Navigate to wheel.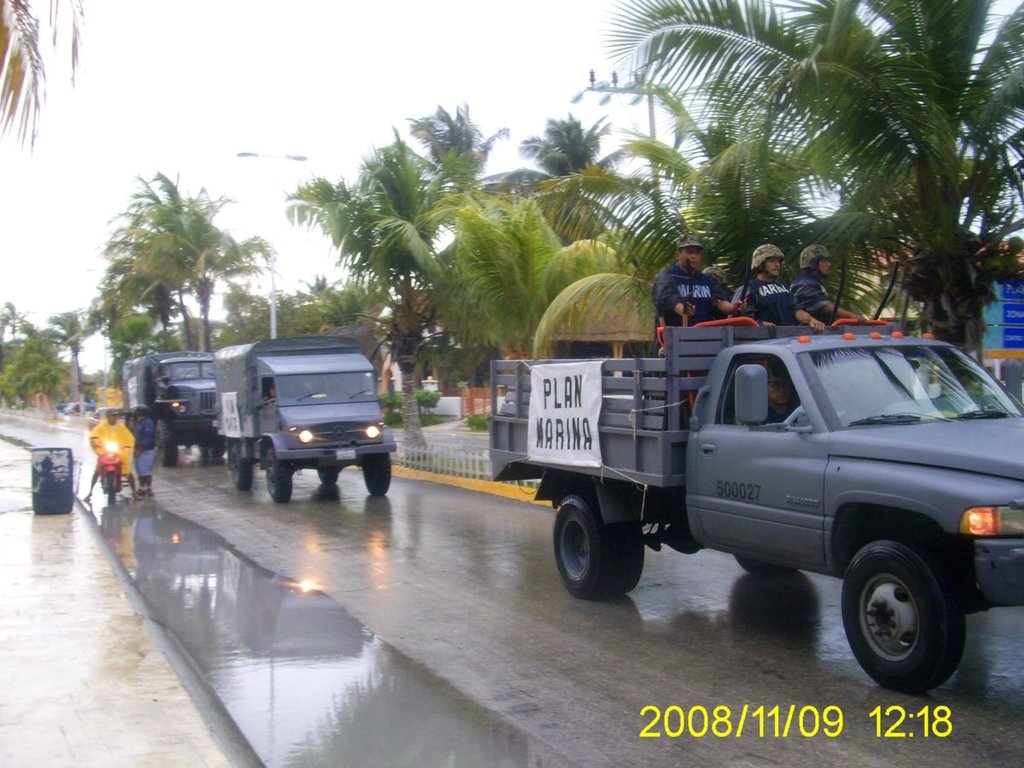
Navigation target: left=154, top=422, right=180, bottom=463.
